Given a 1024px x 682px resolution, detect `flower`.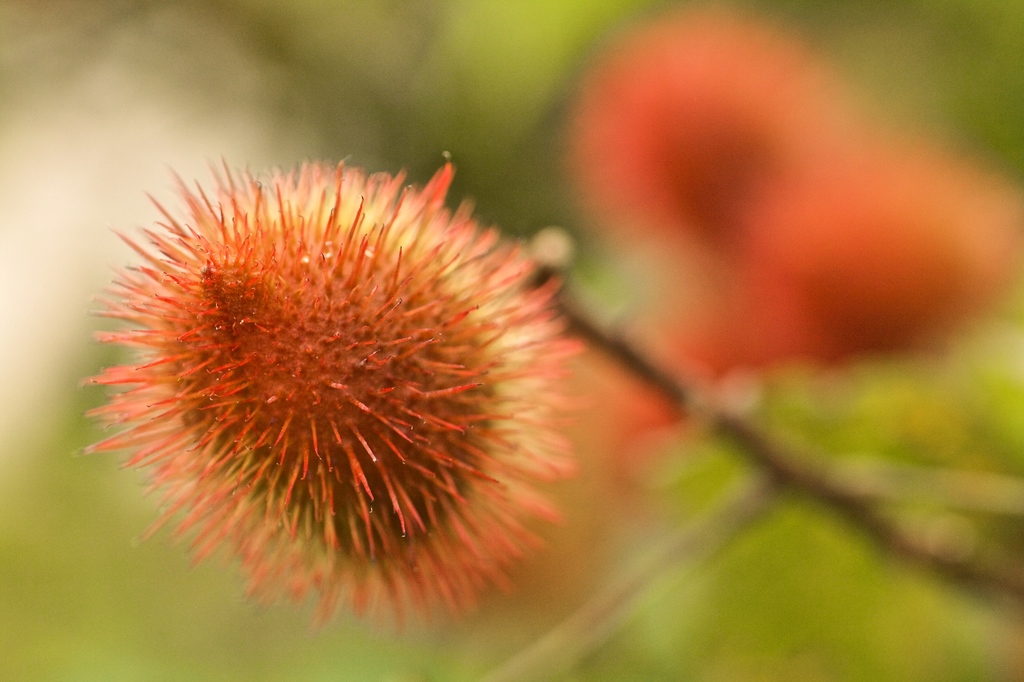
box(54, 134, 626, 628).
